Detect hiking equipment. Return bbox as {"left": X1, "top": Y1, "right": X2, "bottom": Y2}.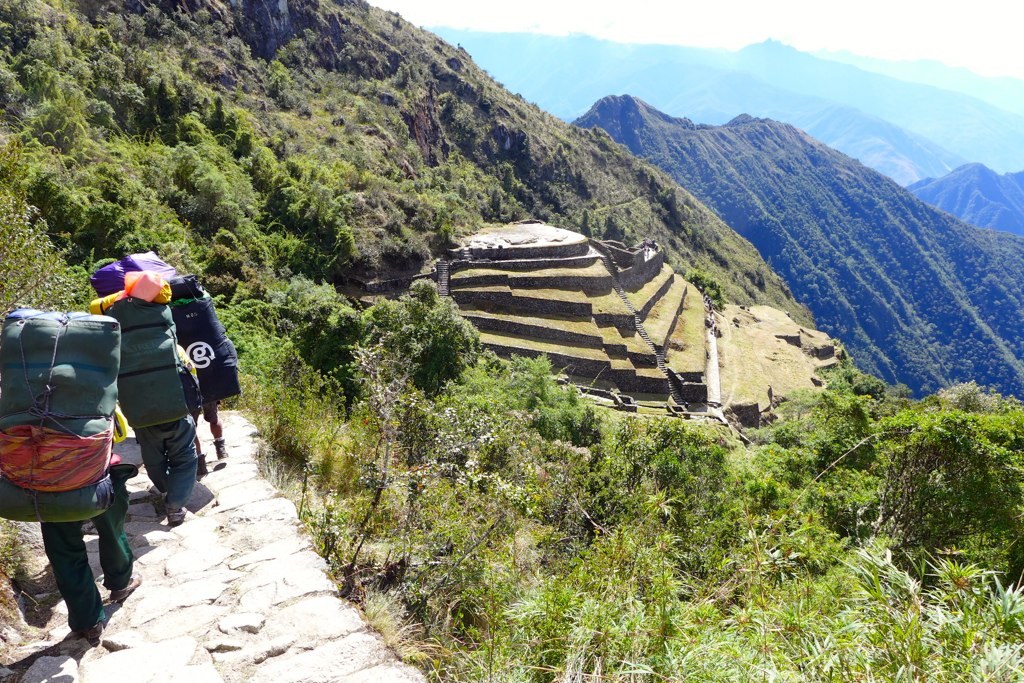
{"left": 0, "top": 314, "right": 122, "bottom": 522}.
